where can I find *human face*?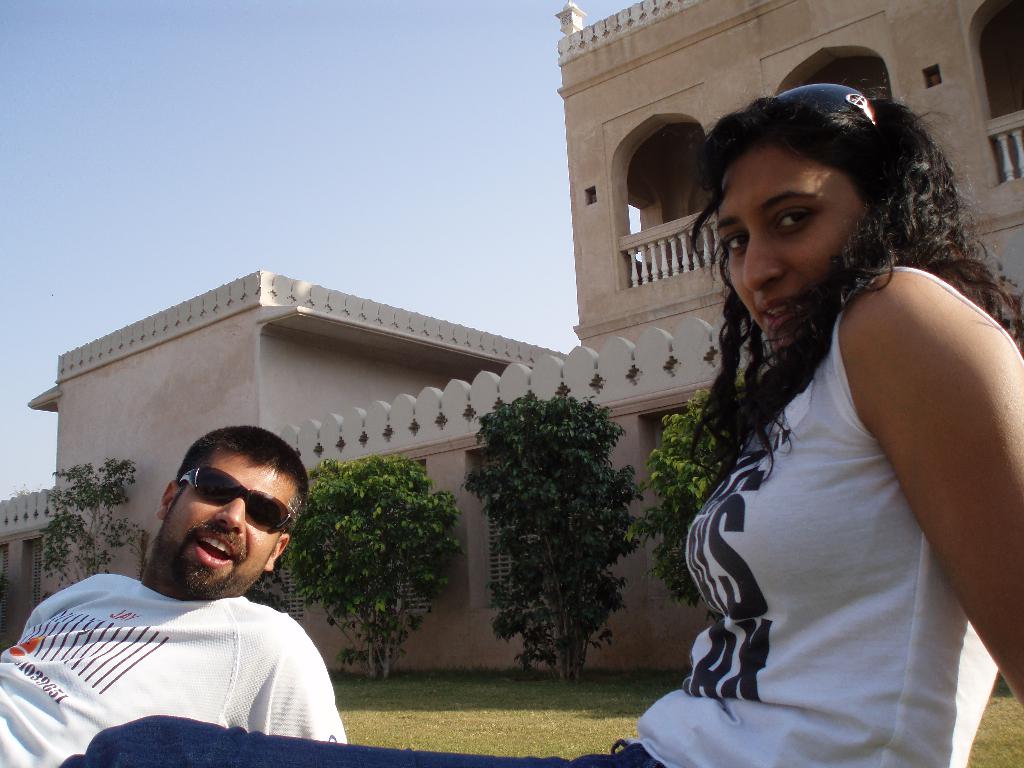
You can find it at pyautogui.locateOnScreen(150, 447, 296, 601).
